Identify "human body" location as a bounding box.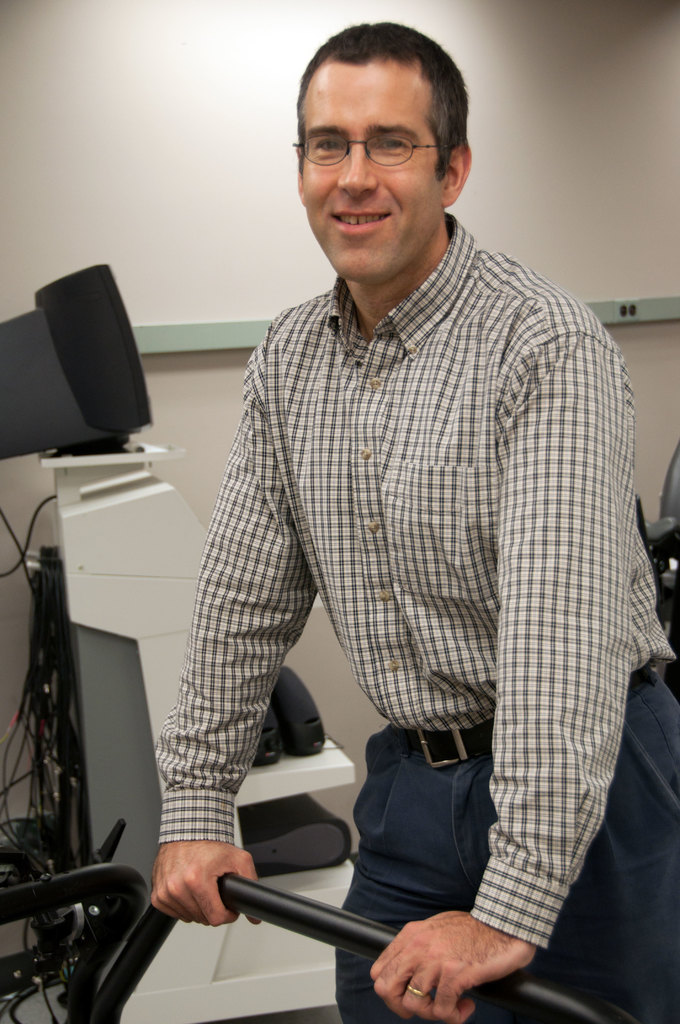
x1=166, y1=19, x2=679, y2=1020.
